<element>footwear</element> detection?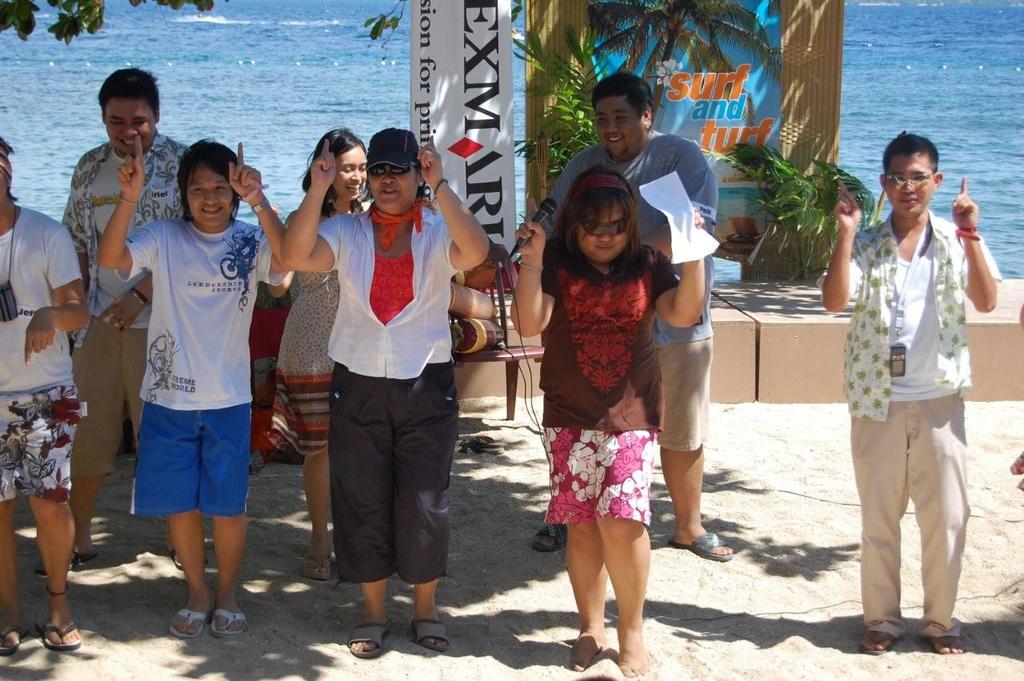
(1,620,35,654)
